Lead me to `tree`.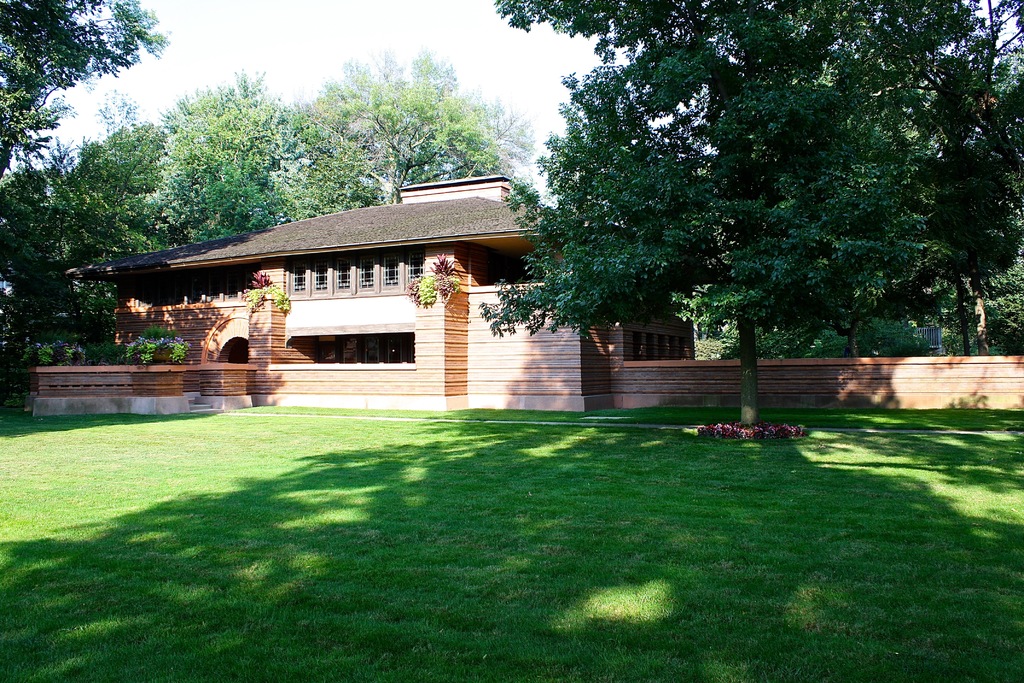
Lead to {"left": 0, "top": 0, "right": 172, "bottom": 183}.
